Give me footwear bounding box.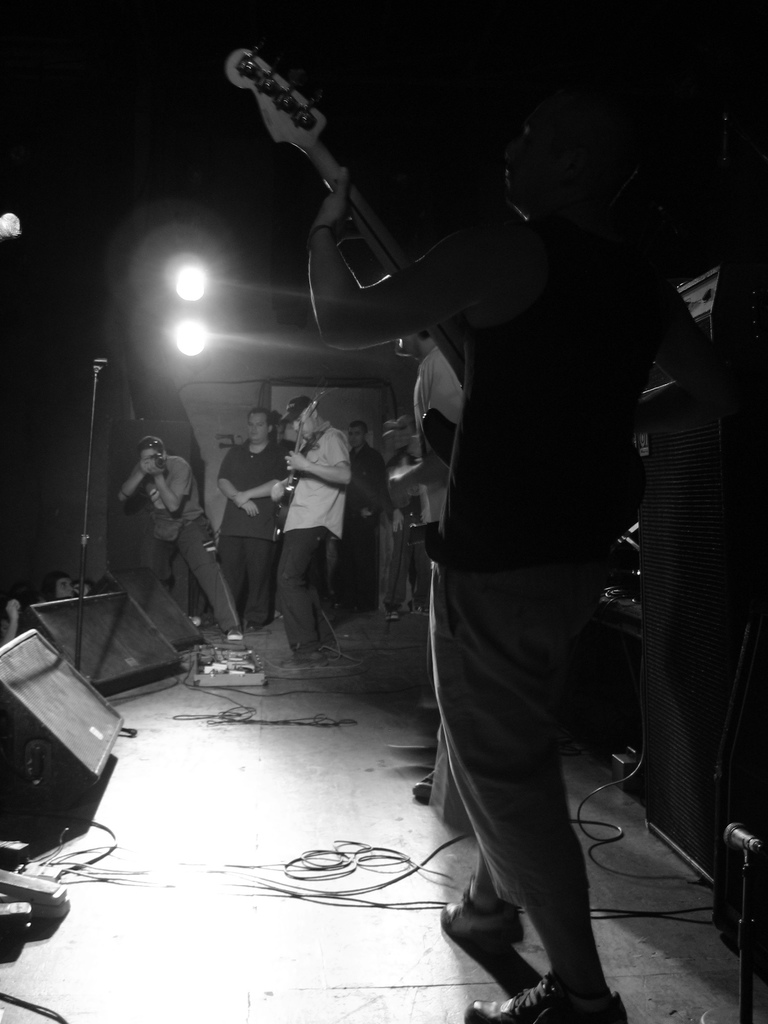
rect(227, 629, 251, 645).
